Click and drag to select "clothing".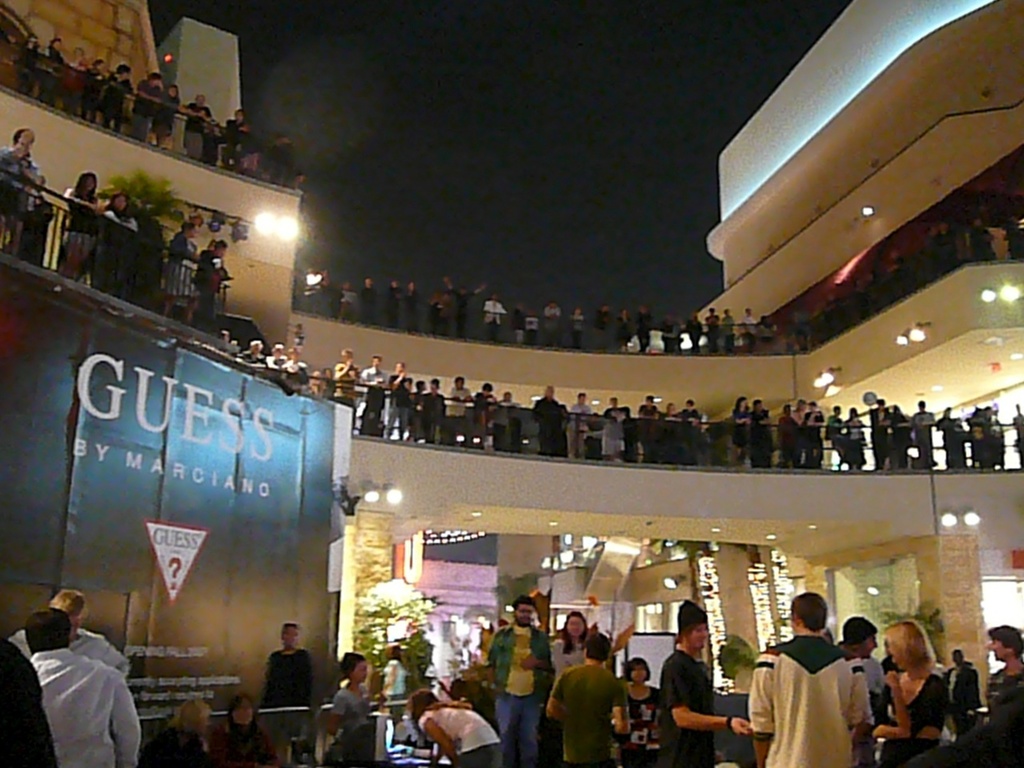
Selection: x1=568 y1=314 x2=584 y2=346.
